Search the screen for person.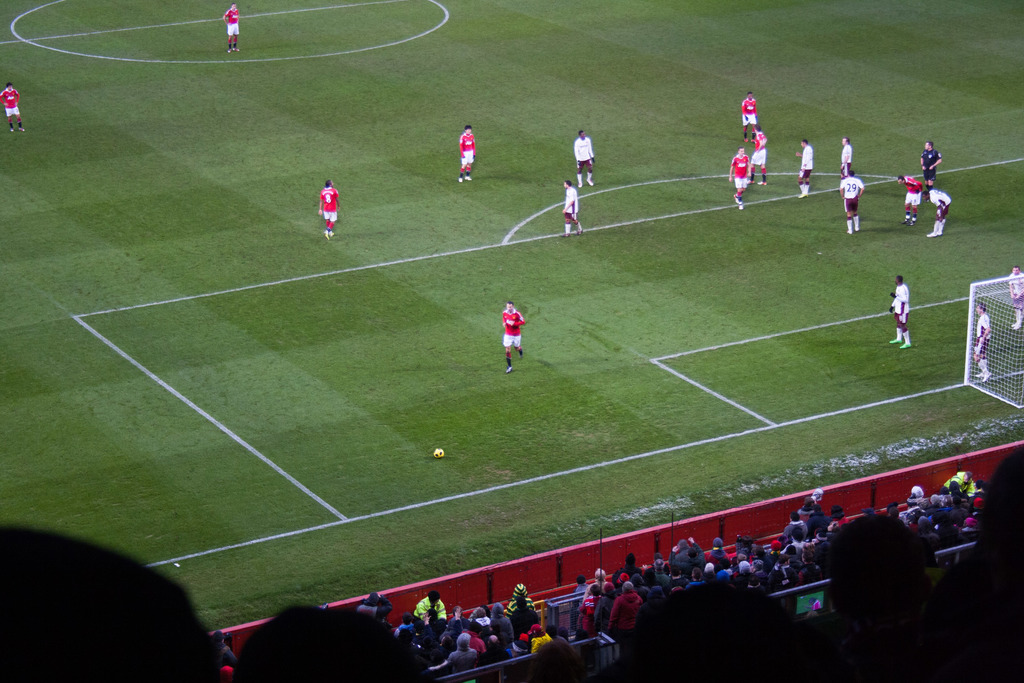
Found at locate(576, 127, 598, 190).
